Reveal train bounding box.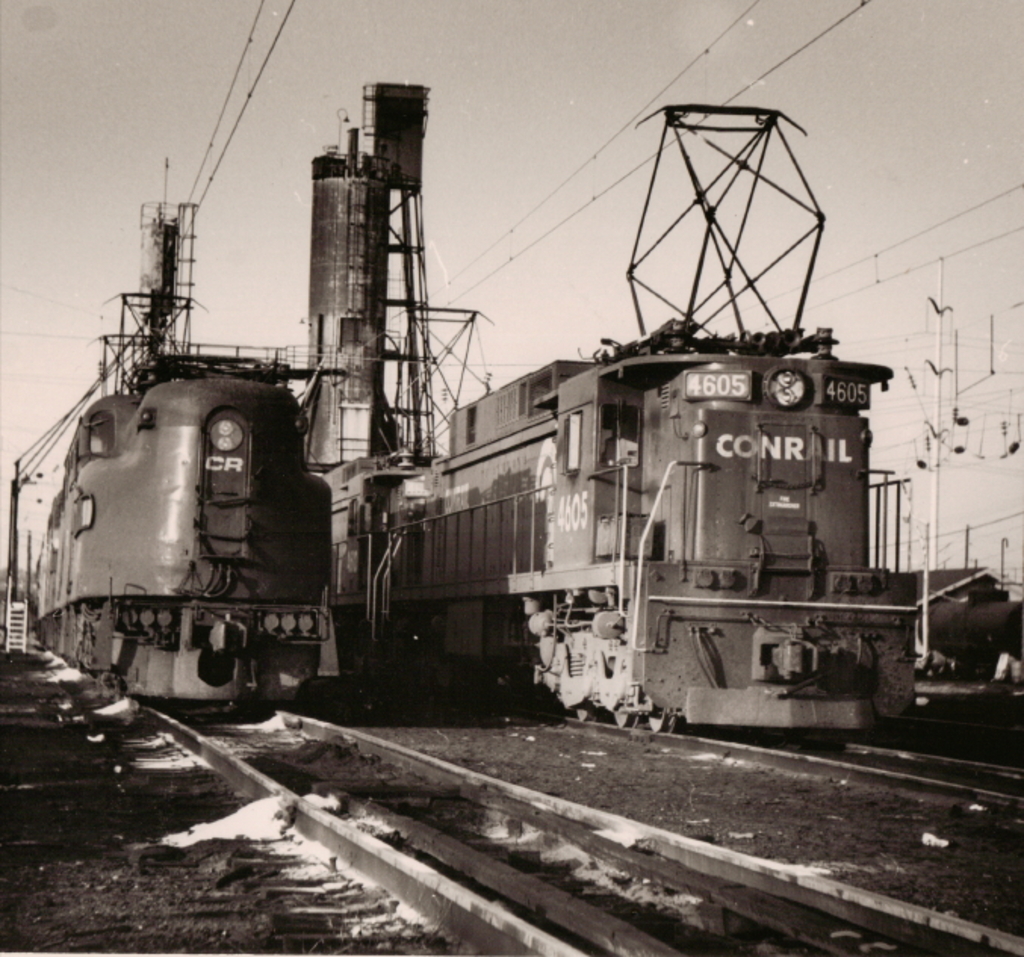
Revealed: <box>20,295,327,715</box>.
